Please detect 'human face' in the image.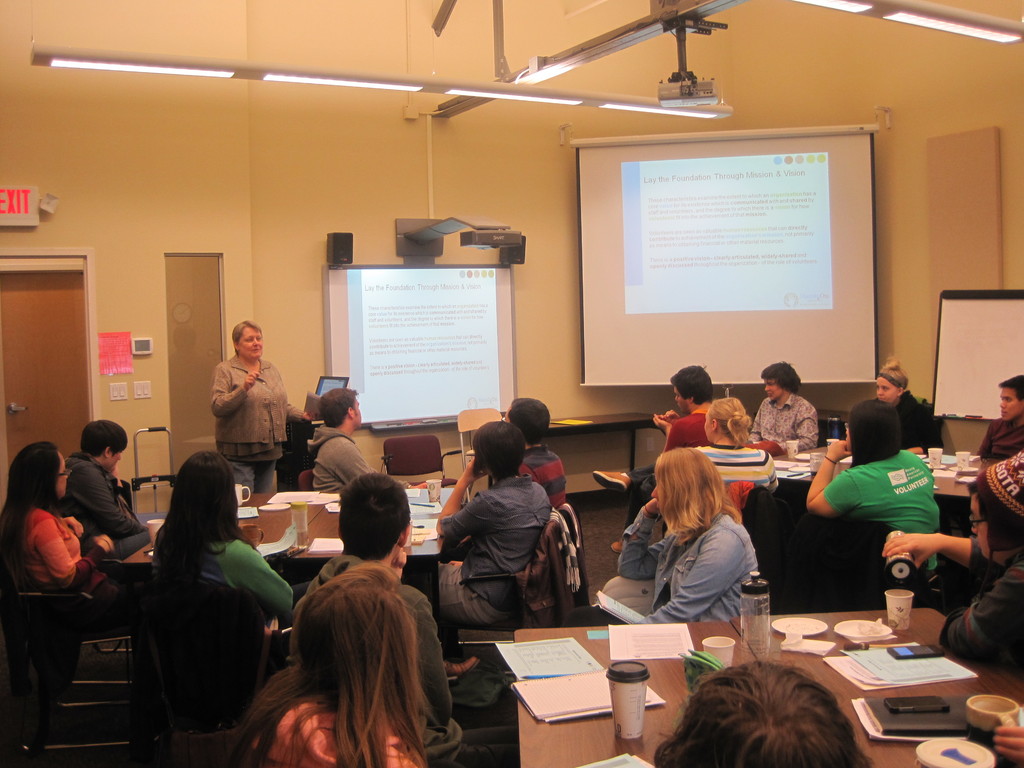
box=[674, 386, 690, 415].
